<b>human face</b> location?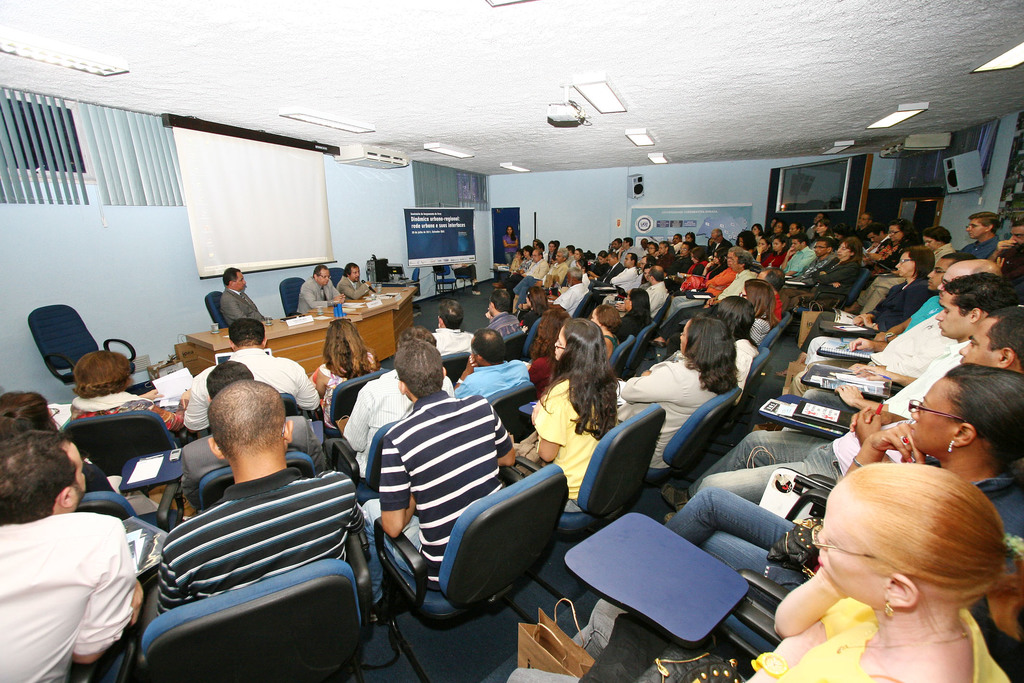
<region>814, 224, 827, 236</region>
